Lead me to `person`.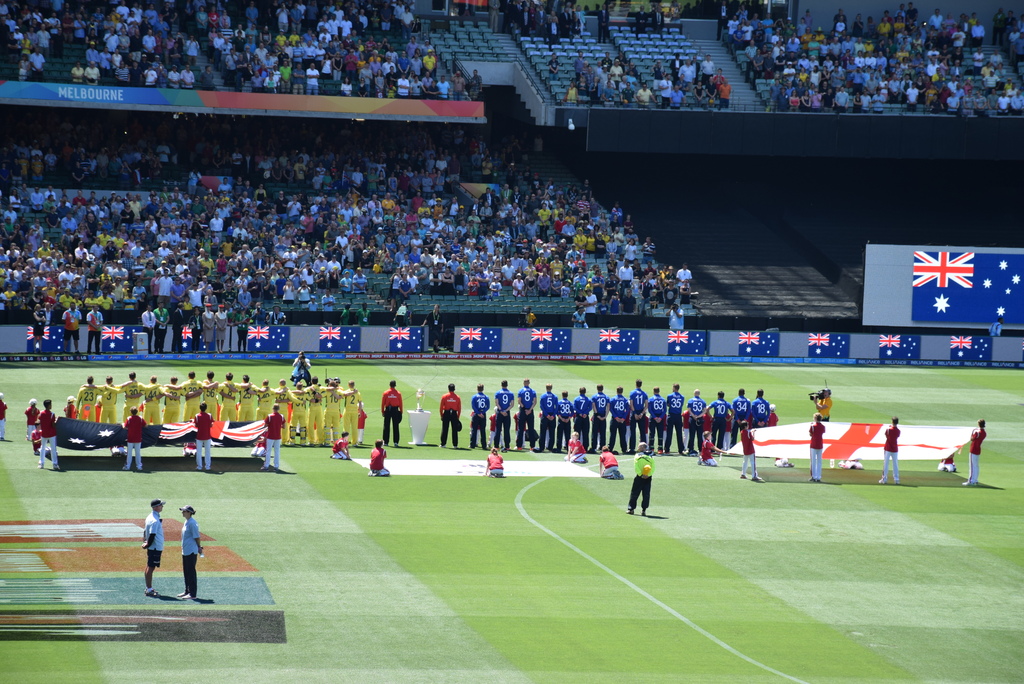
Lead to detection(653, 3, 669, 40).
